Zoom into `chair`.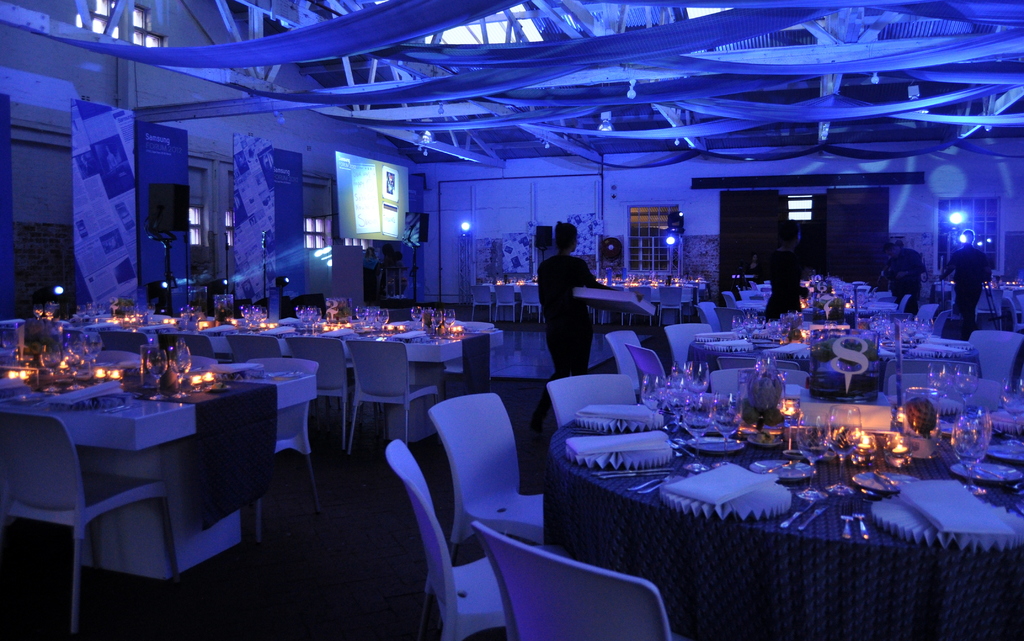
Zoom target: box=[596, 326, 645, 391].
